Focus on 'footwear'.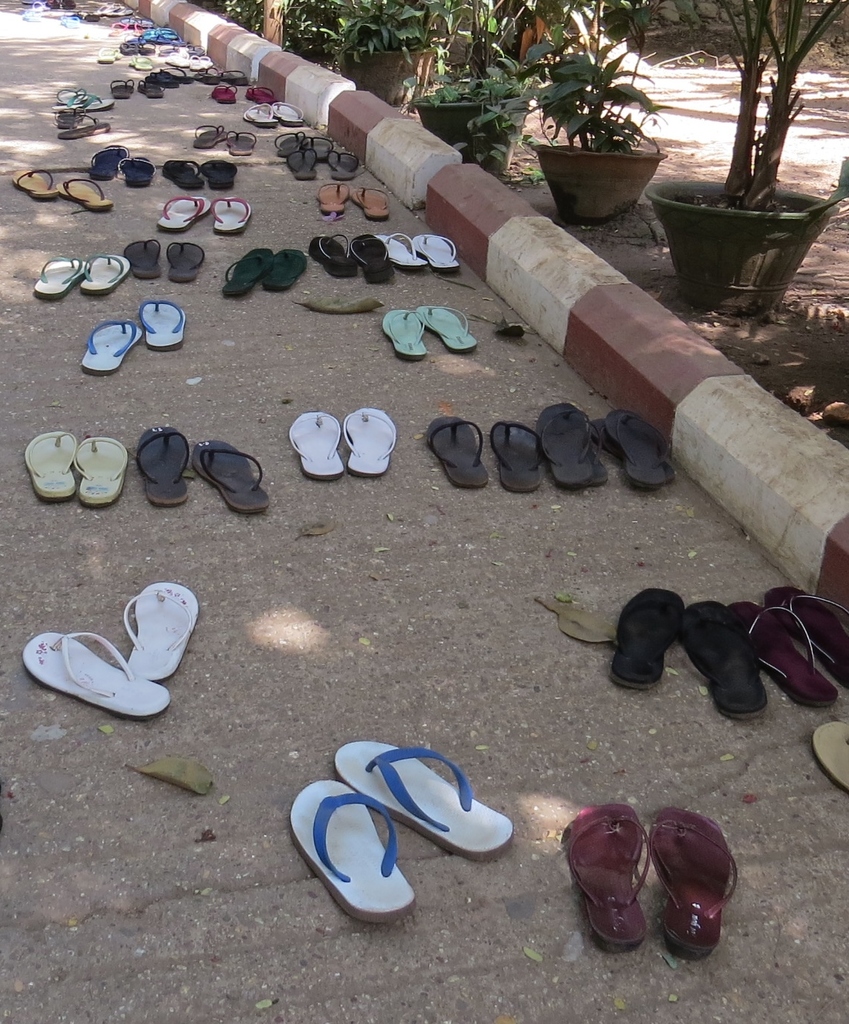
Focused at 224/247/275/296.
